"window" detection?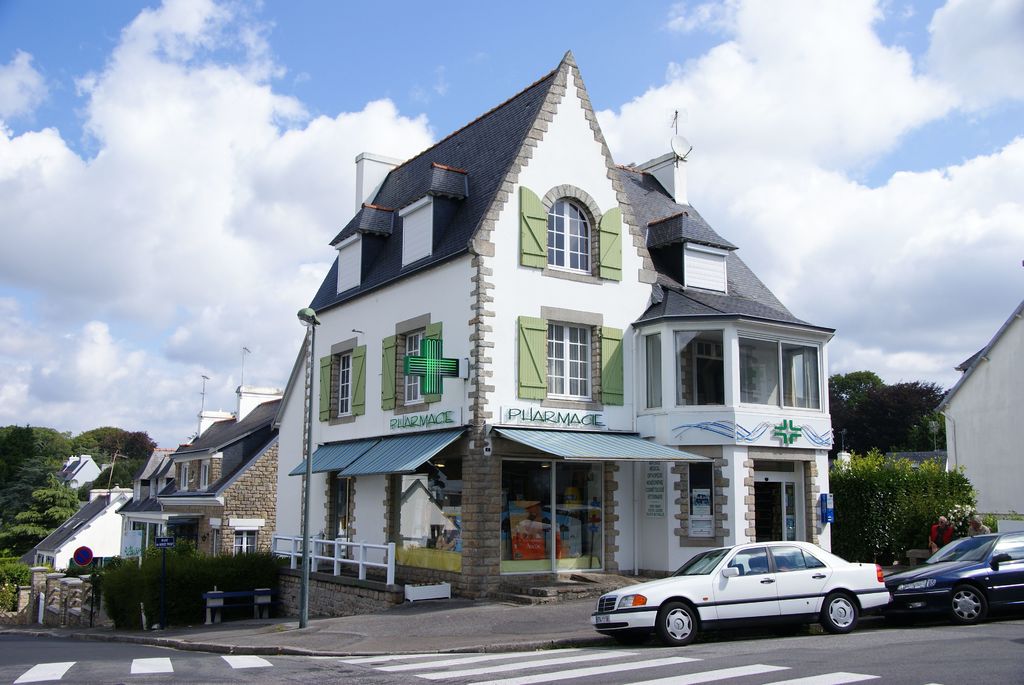
178,465,189,490
